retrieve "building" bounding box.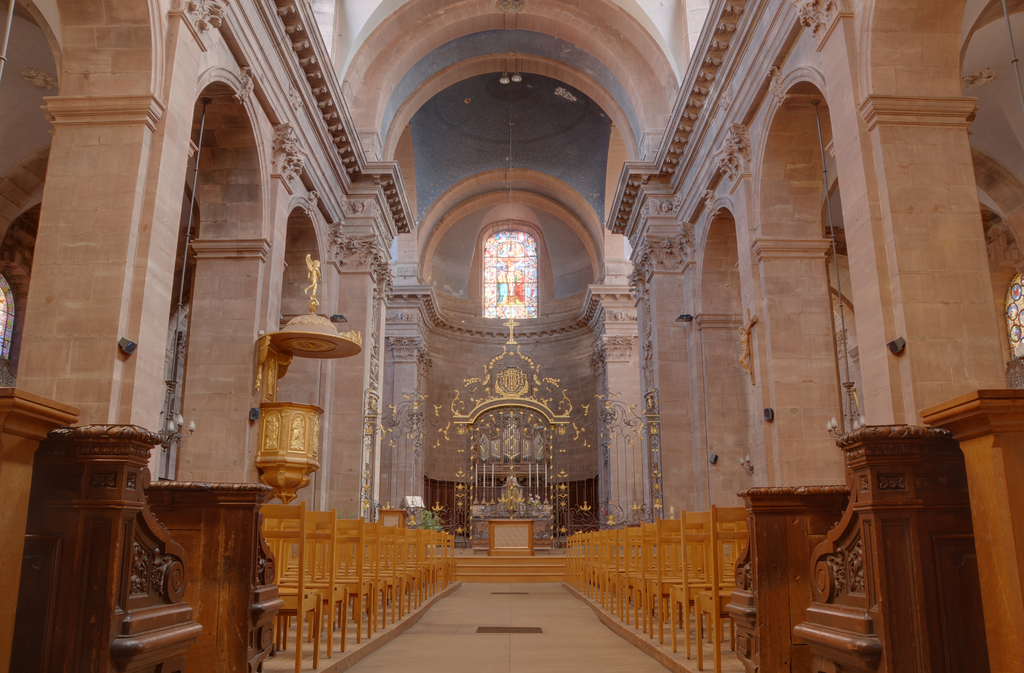
Bounding box: Rect(0, 0, 1023, 672).
